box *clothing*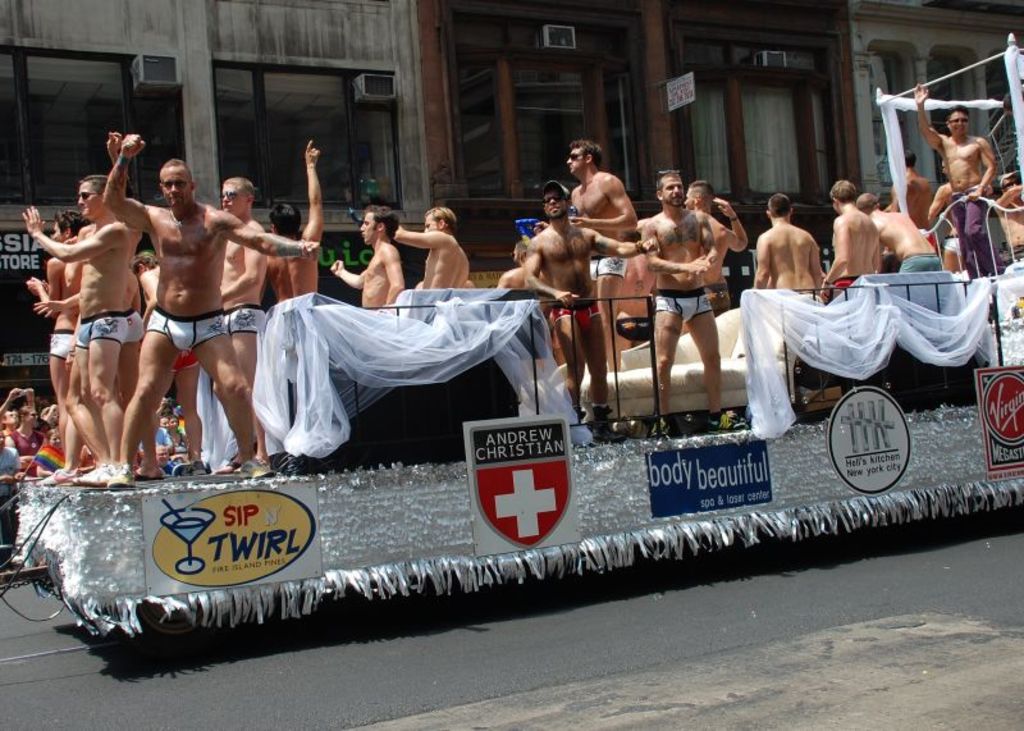
locate(833, 277, 860, 298)
